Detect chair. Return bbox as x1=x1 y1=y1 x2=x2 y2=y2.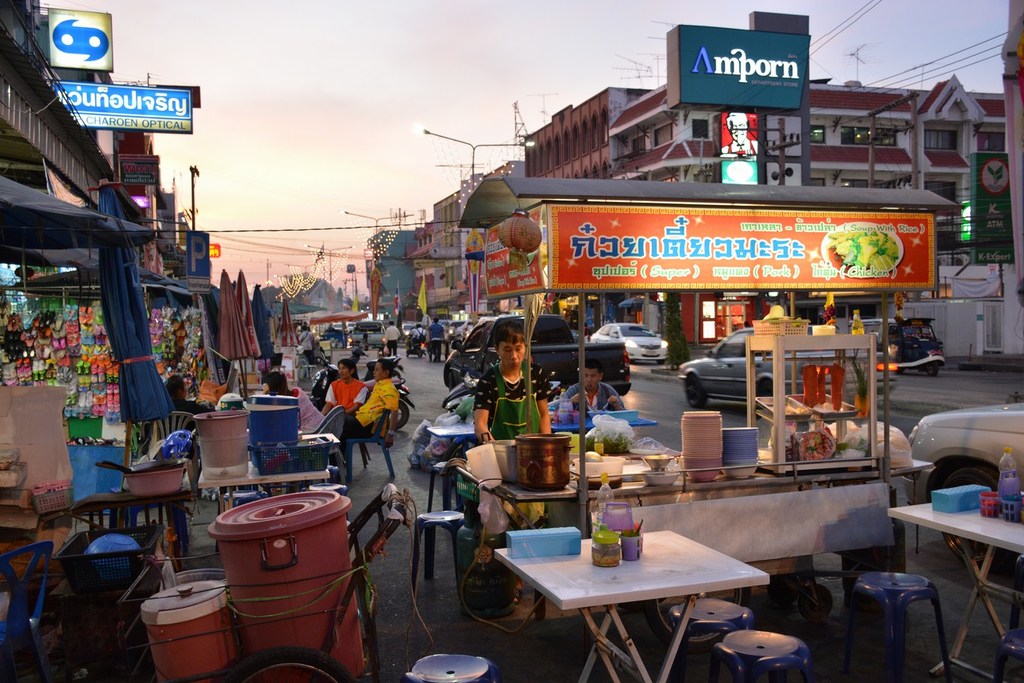
x1=0 y1=541 x2=52 y2=682.
